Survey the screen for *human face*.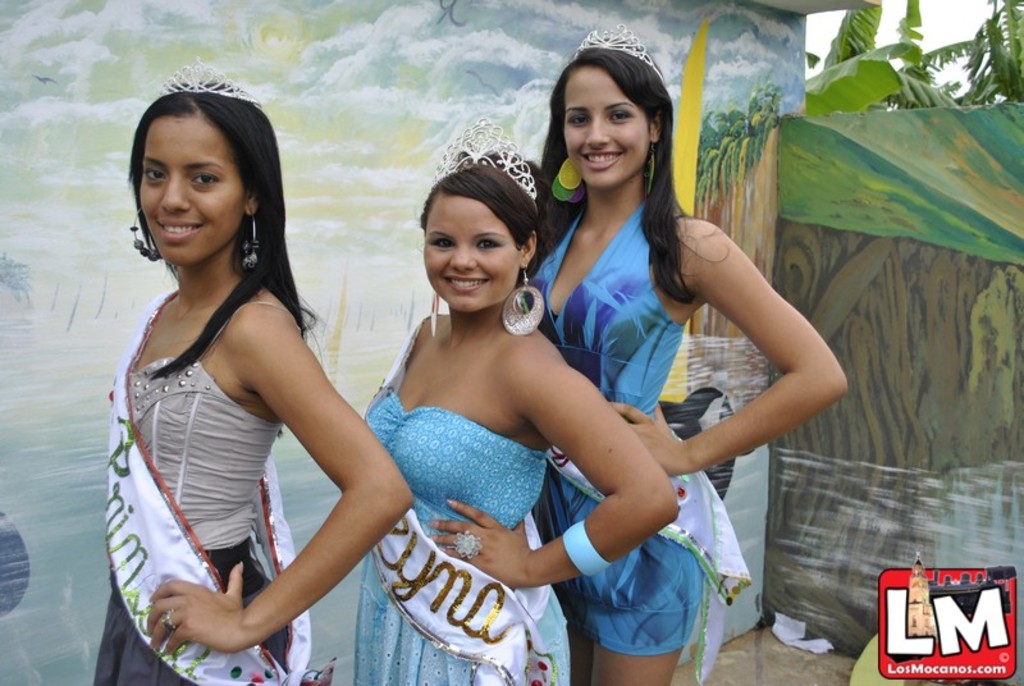
Survey found: (562, 67, 648, 184).
